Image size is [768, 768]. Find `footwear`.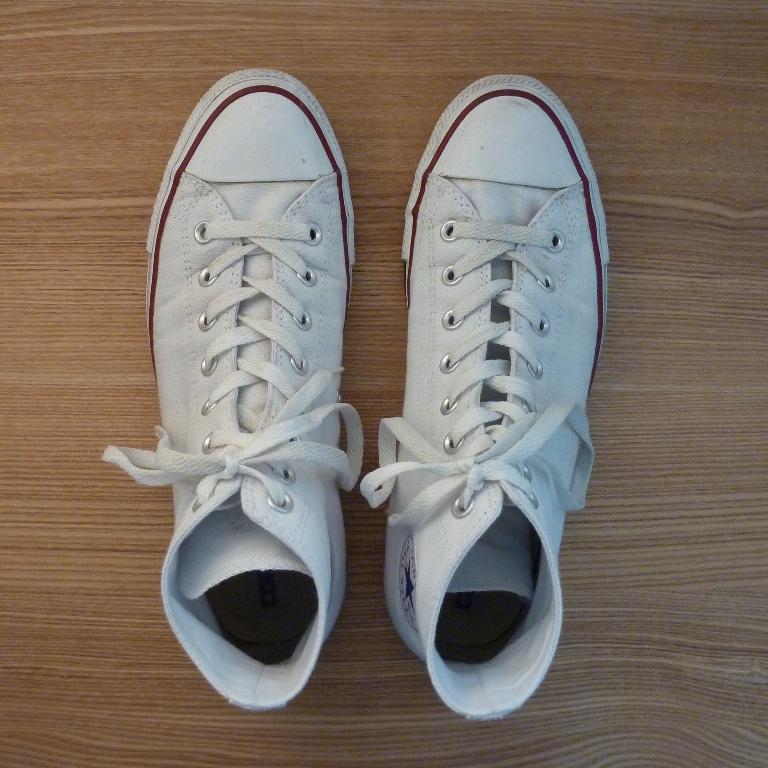
pyautogui.locateOnScreen(359, 75, 611, 720).
